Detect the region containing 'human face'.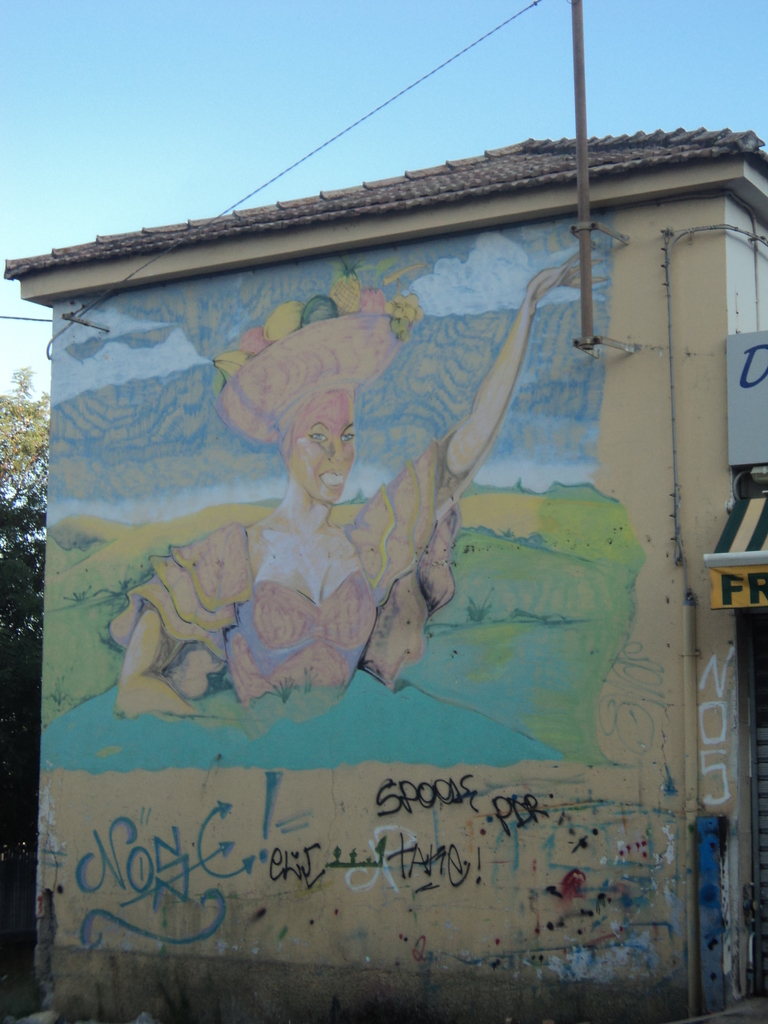
box(289, 392, 353, 501).
